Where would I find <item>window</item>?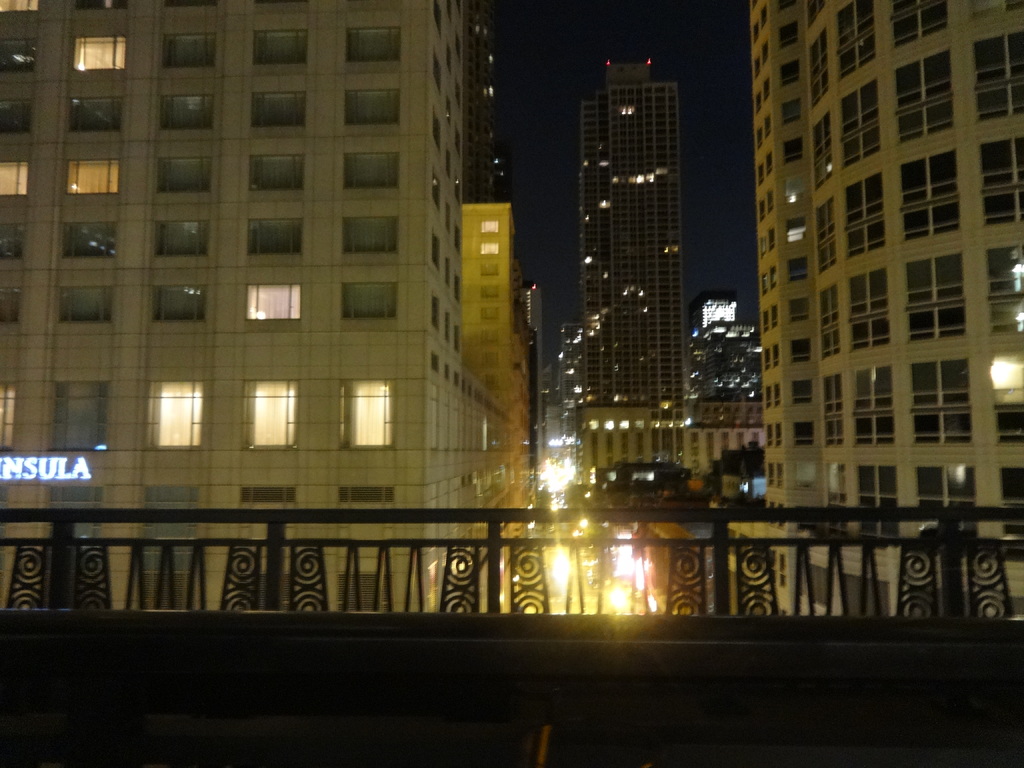
At 819:371:845:445.
